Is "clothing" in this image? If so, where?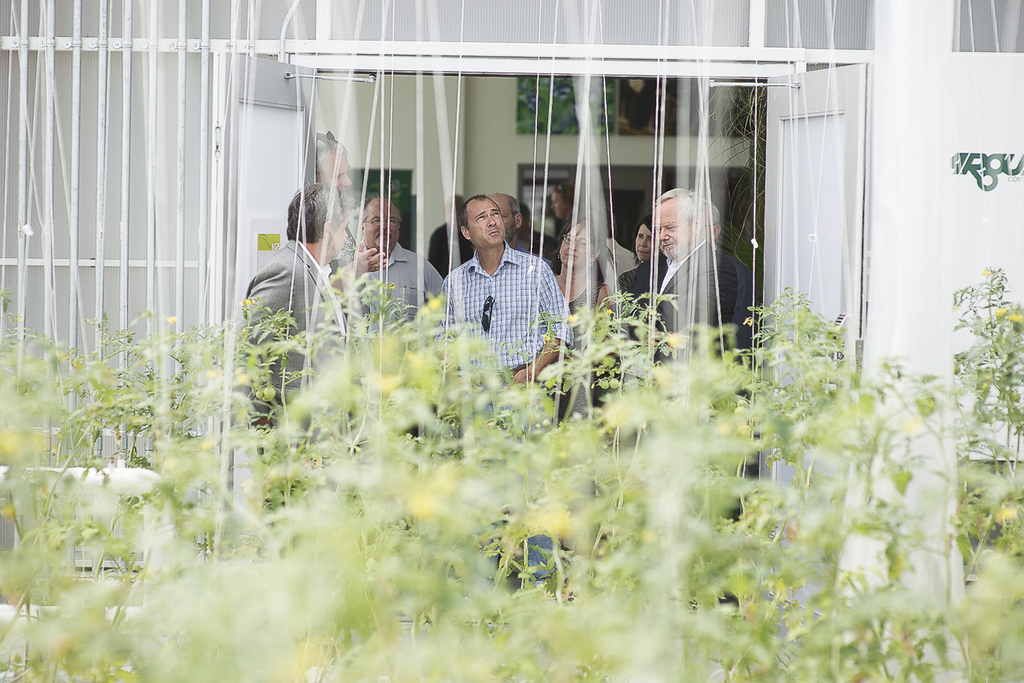
Yes, at x1=614, y1=256, x2=639, y2=383.
